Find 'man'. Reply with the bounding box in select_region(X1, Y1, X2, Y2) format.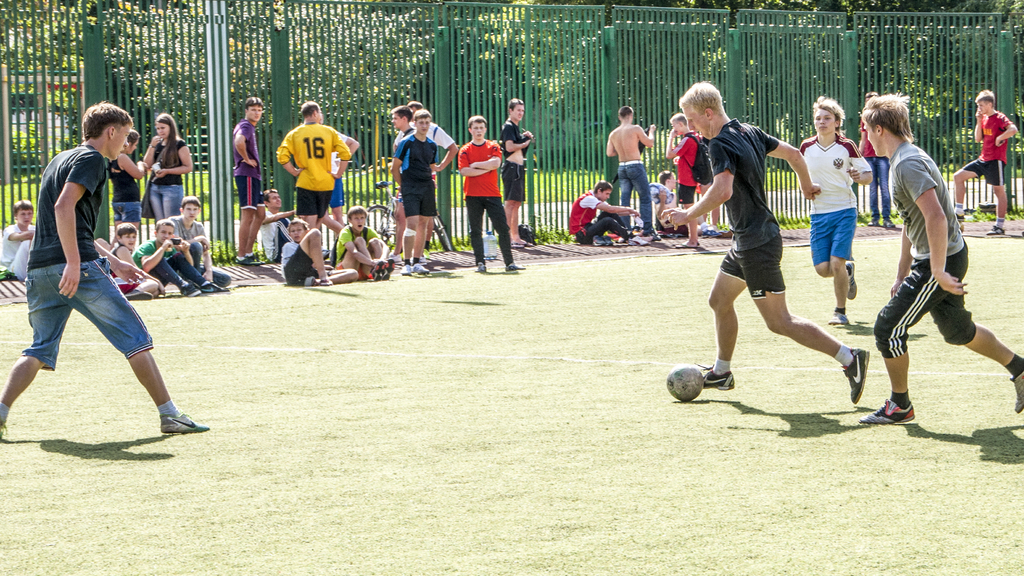
select_region(664, 113, 703, 247).
